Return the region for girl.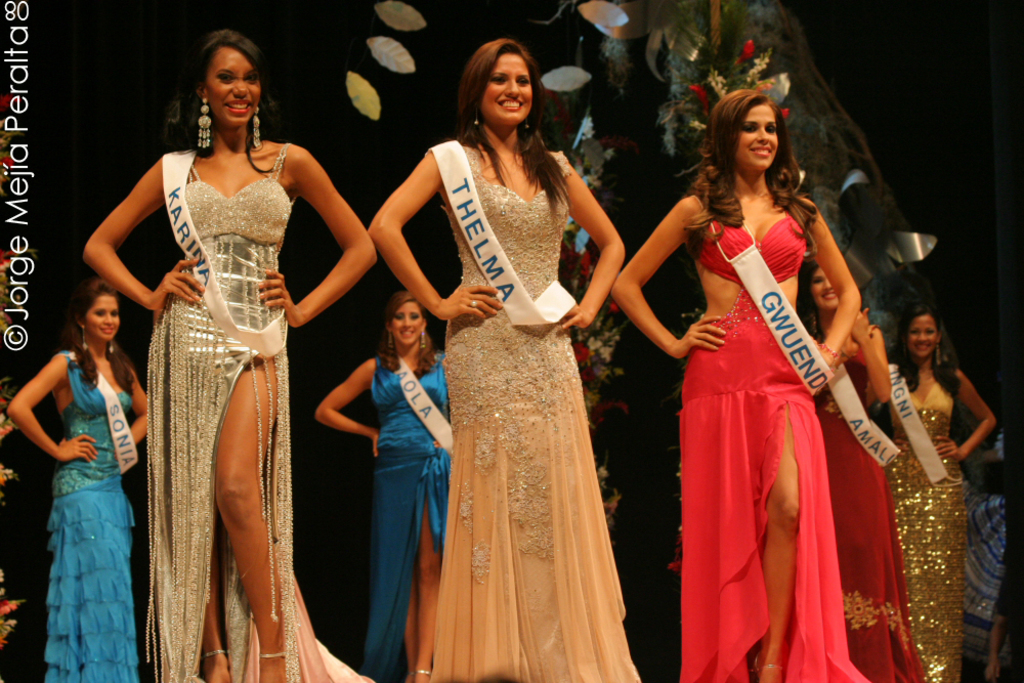
left=3, top=281, right=154, bottom=682.
